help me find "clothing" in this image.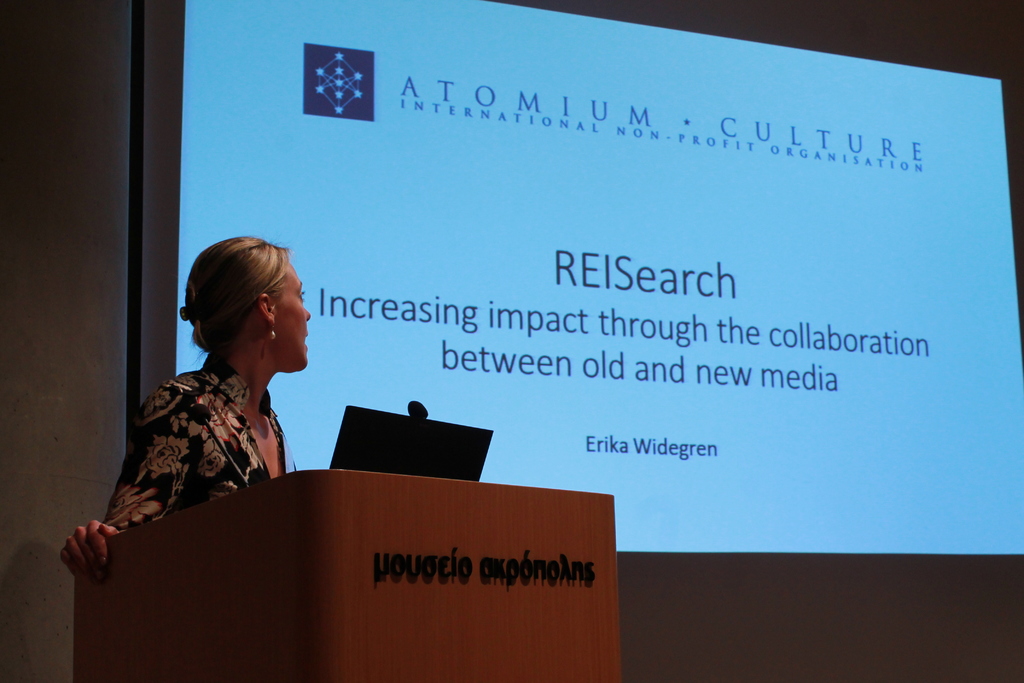
Found it: detection(98, 349, 294, 536).
